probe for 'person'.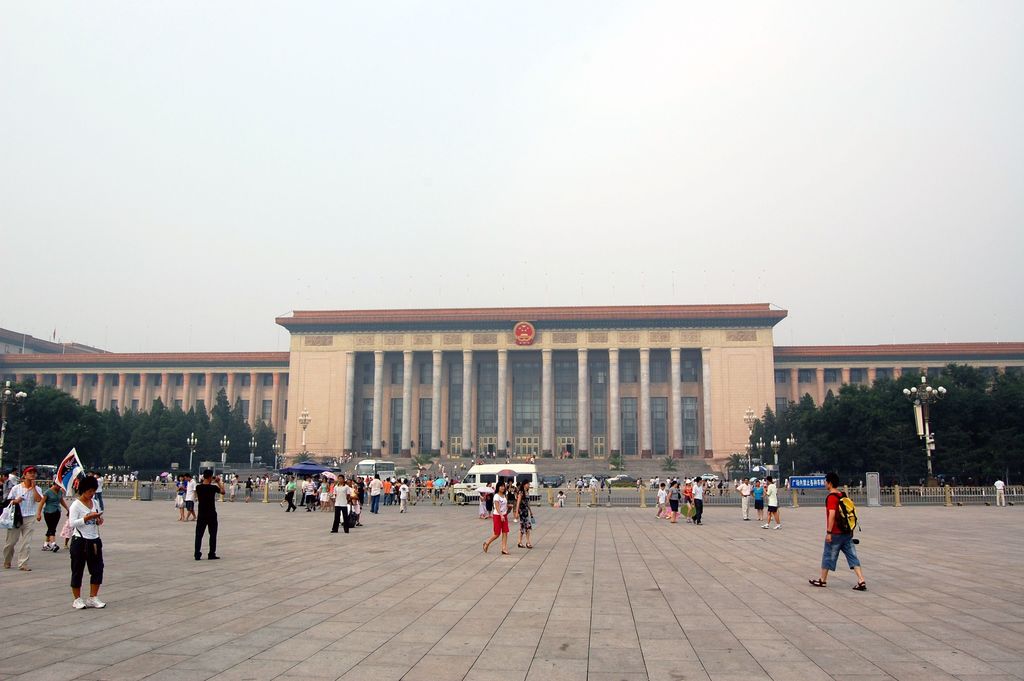
Probe result: (left=381, top=478, right=390, bottom=505).
